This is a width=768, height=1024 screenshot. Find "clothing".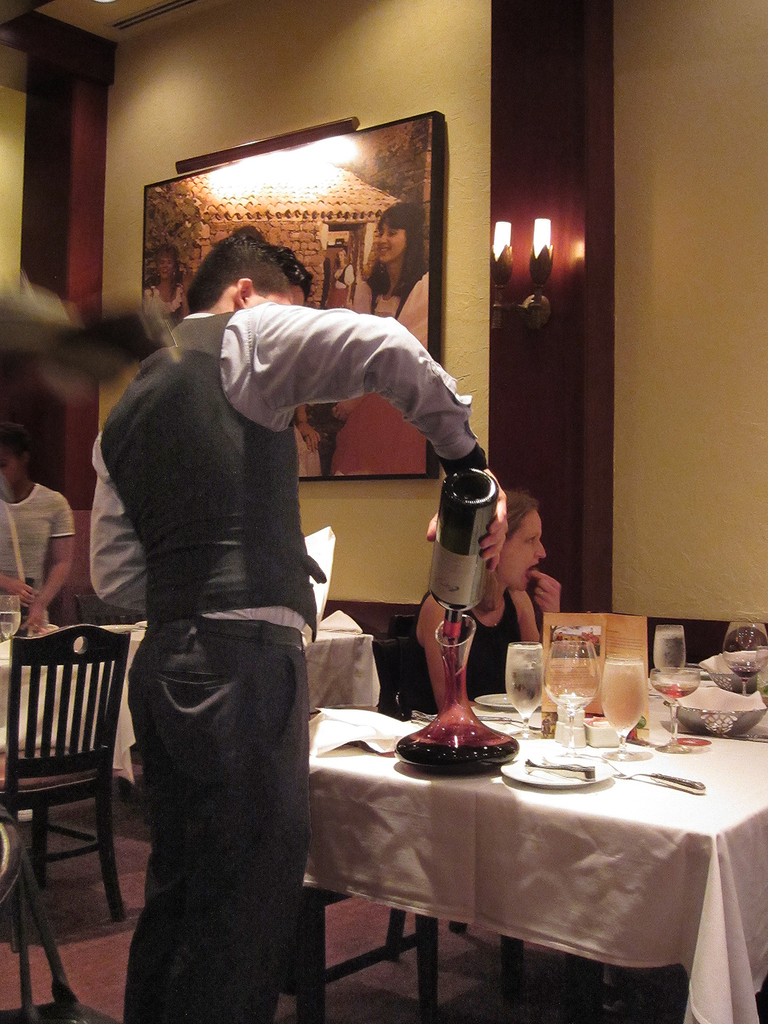
Bounding box: bbox(329, 271, 429, 476).
